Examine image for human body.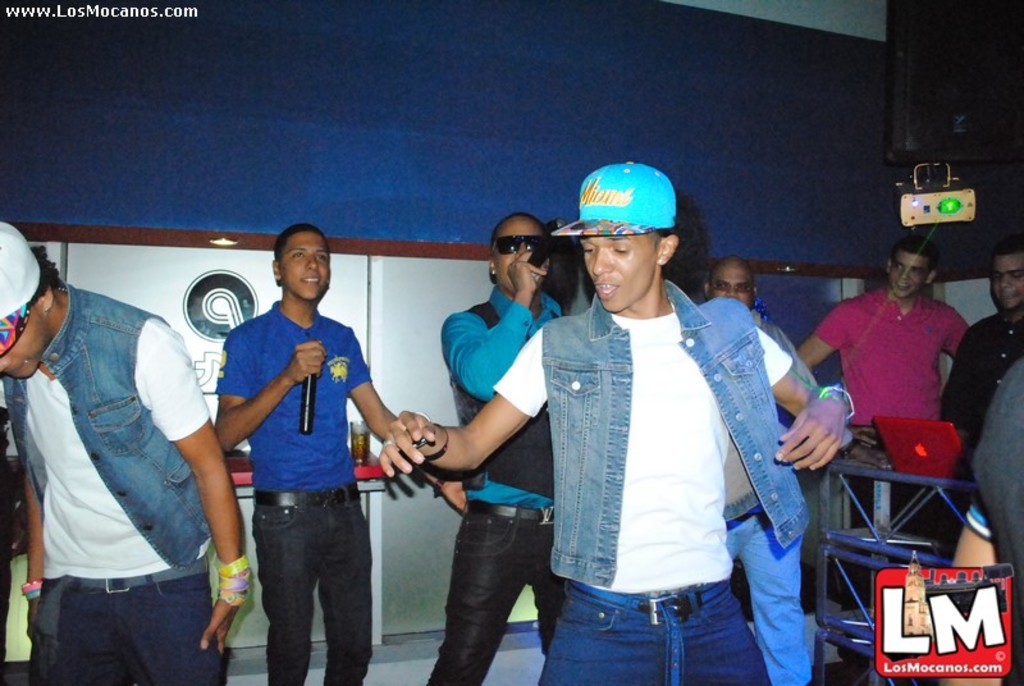
Examination result: pyautogui.locateOnScreen(797, 232, 969, 532).
